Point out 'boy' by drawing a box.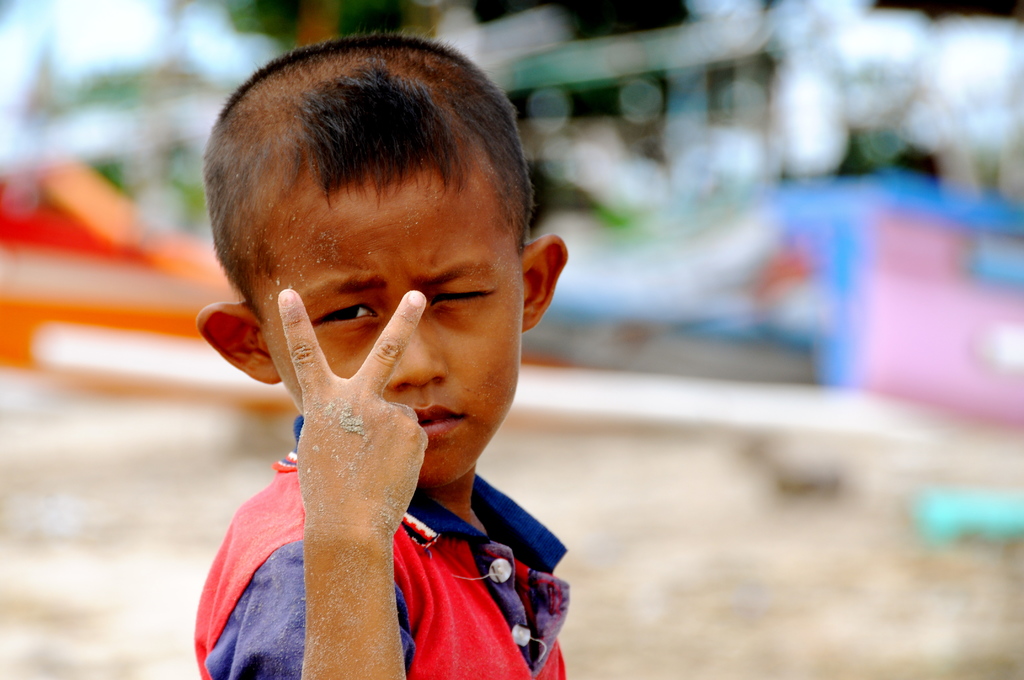
x1=193, y1=33, x2=595, y2=676.
